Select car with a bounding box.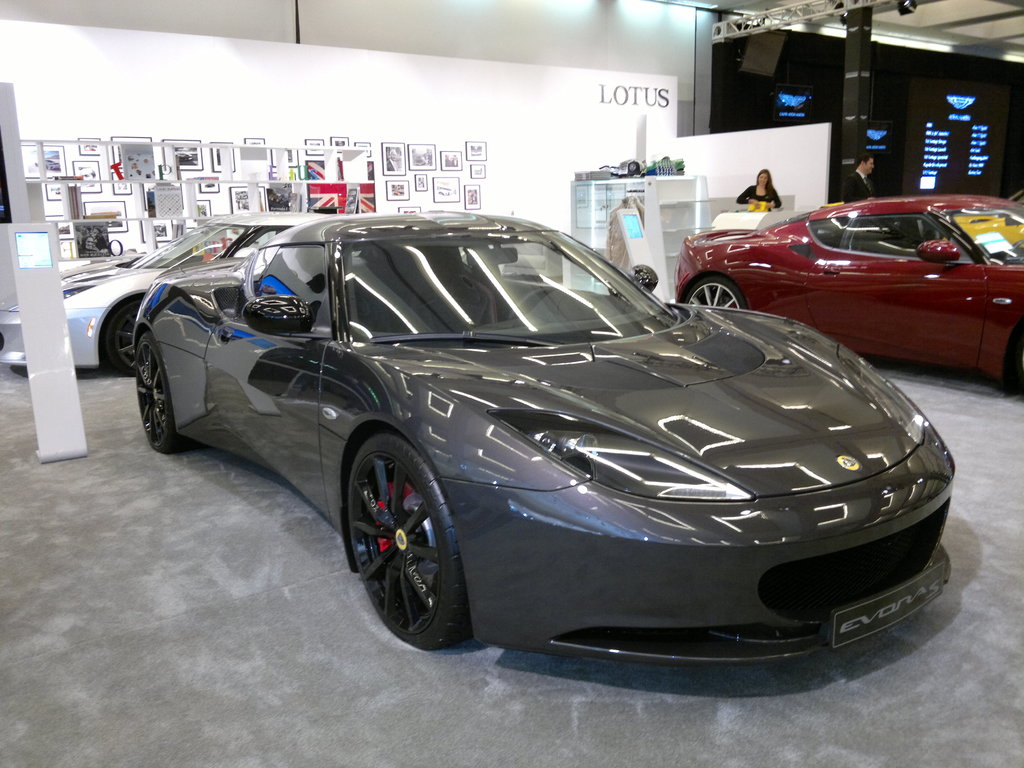
box(680, 192, 1023, 401).
